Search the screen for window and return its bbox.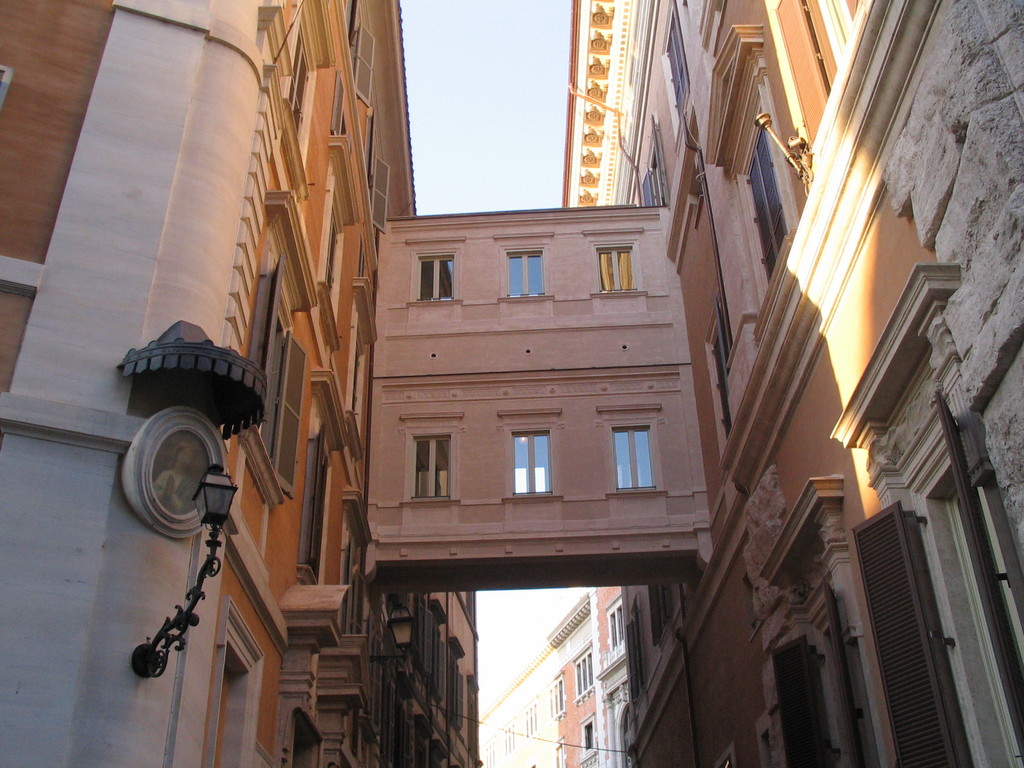
Found: box=[256, 253, 301, 503].
